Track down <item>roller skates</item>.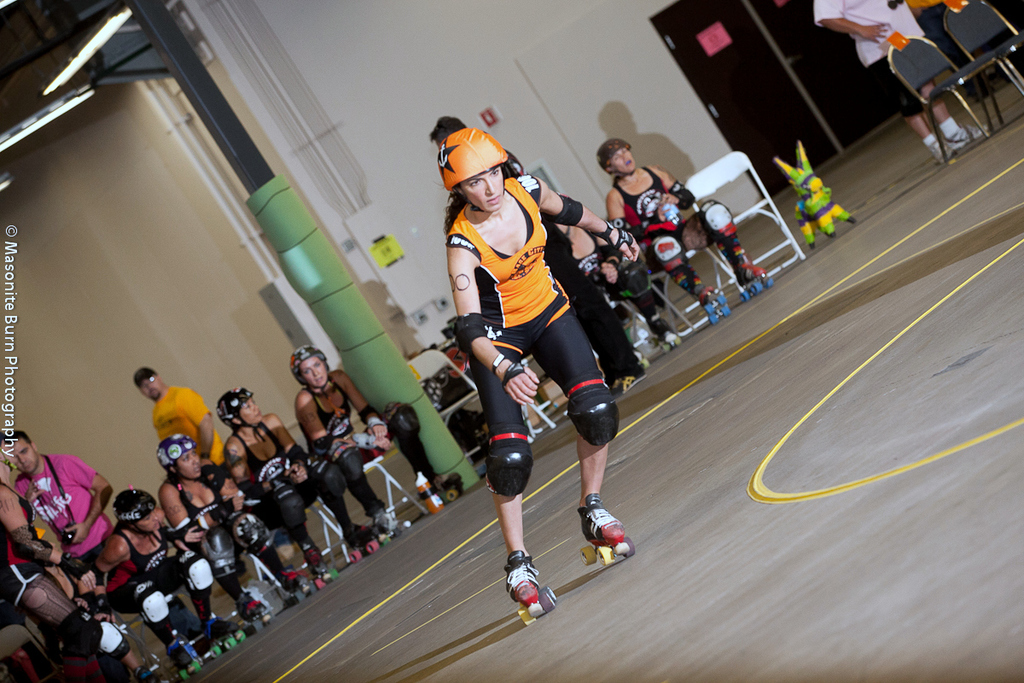
Tracked to bbox=(653, 330, 680, 353).
